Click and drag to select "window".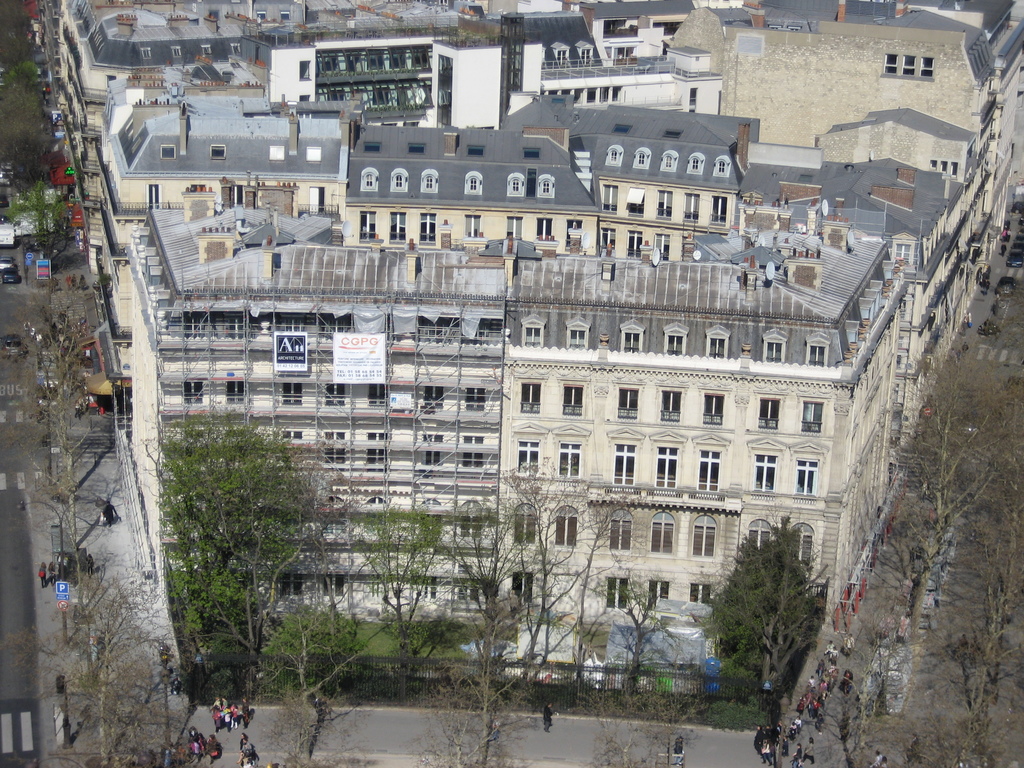
Selection: select_region(705, 388, 729, 426).
